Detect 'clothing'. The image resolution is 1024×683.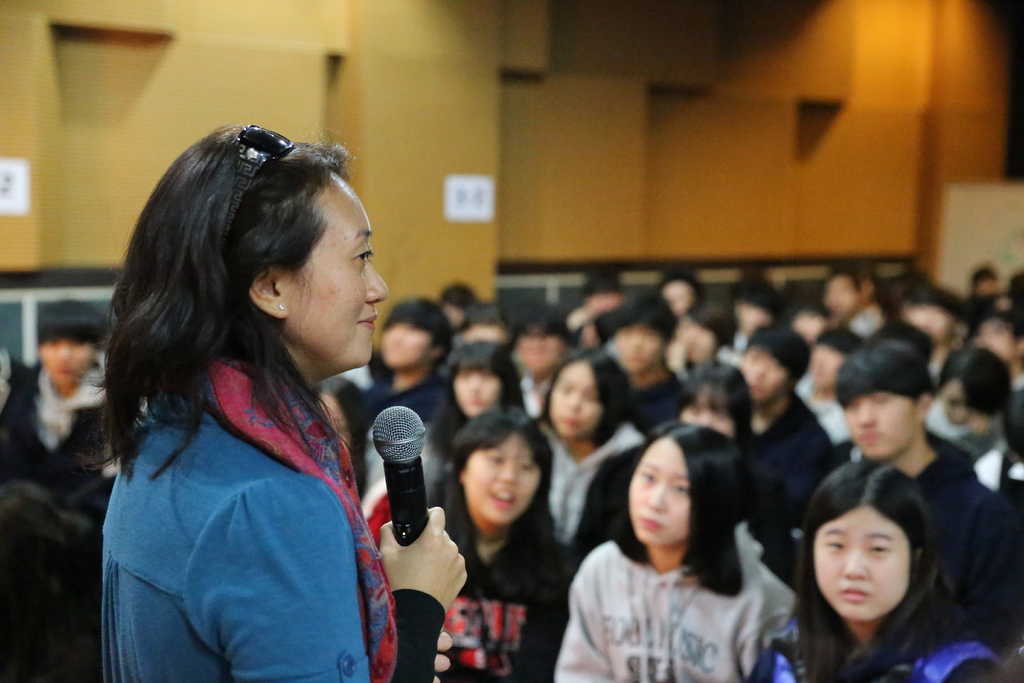
Rect(412, 489, 582, 682).
